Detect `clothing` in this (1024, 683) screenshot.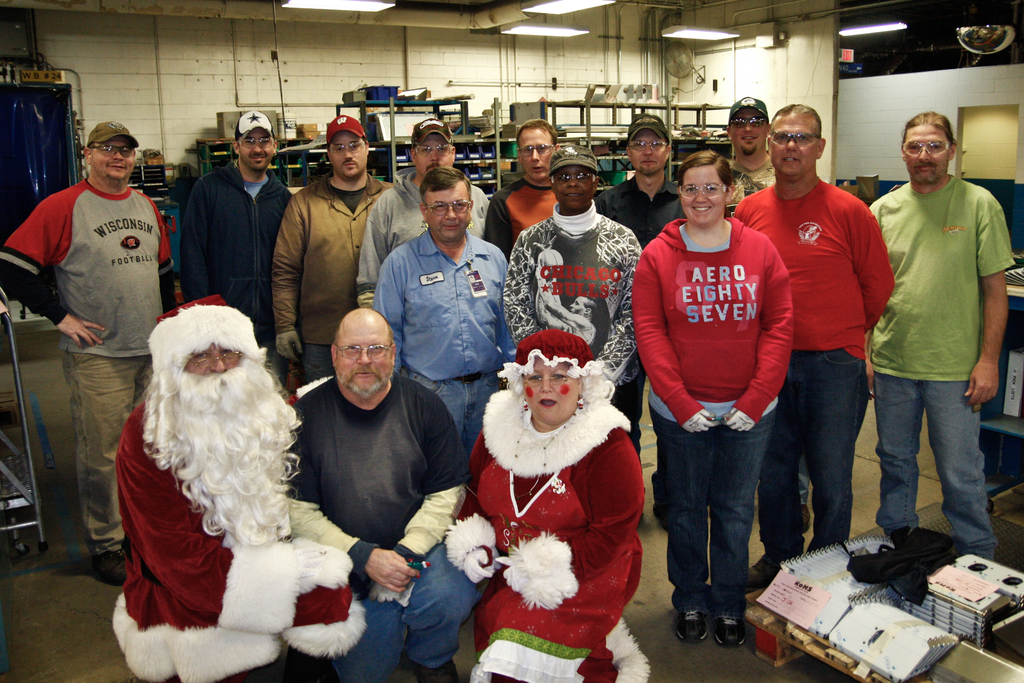
Detection: [x1=271, y1=174, x2=390, y2=386].
